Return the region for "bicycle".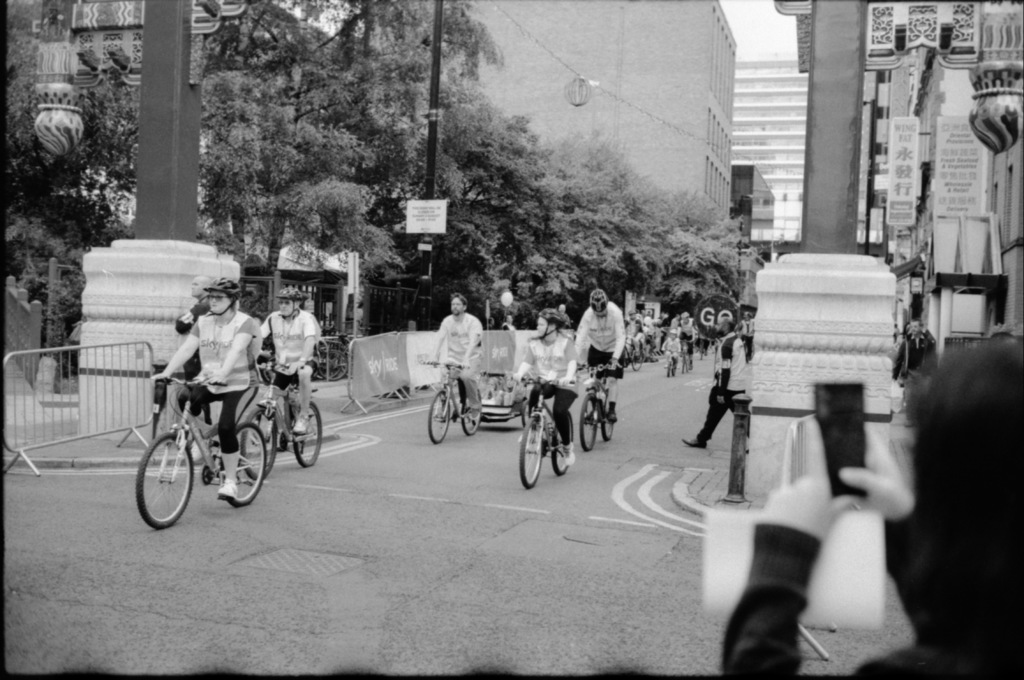
box(619, 329, 644, 371).
